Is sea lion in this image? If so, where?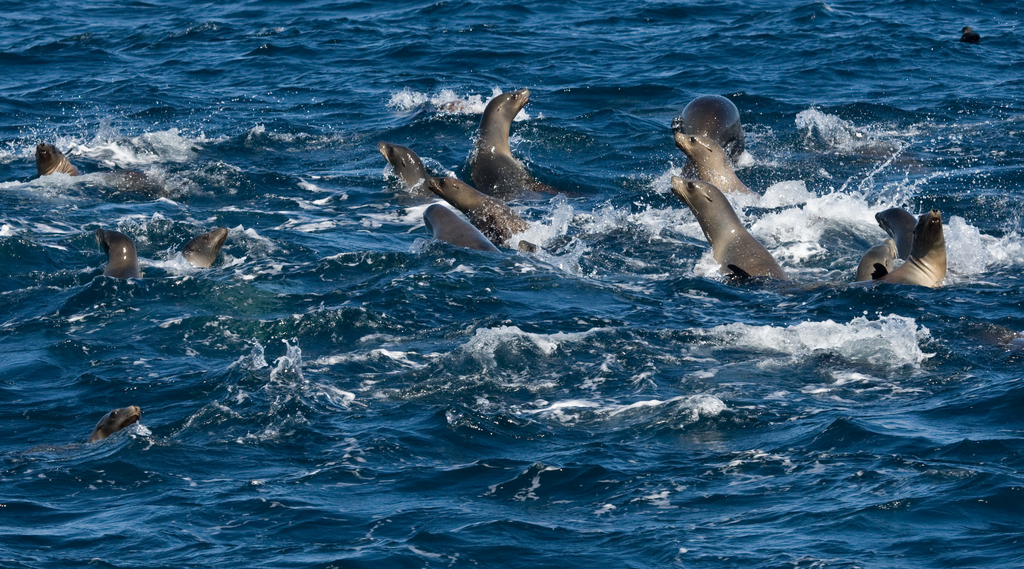
Yes, at pyautogui.locateOnScreen(100, 228, 138, 282).
